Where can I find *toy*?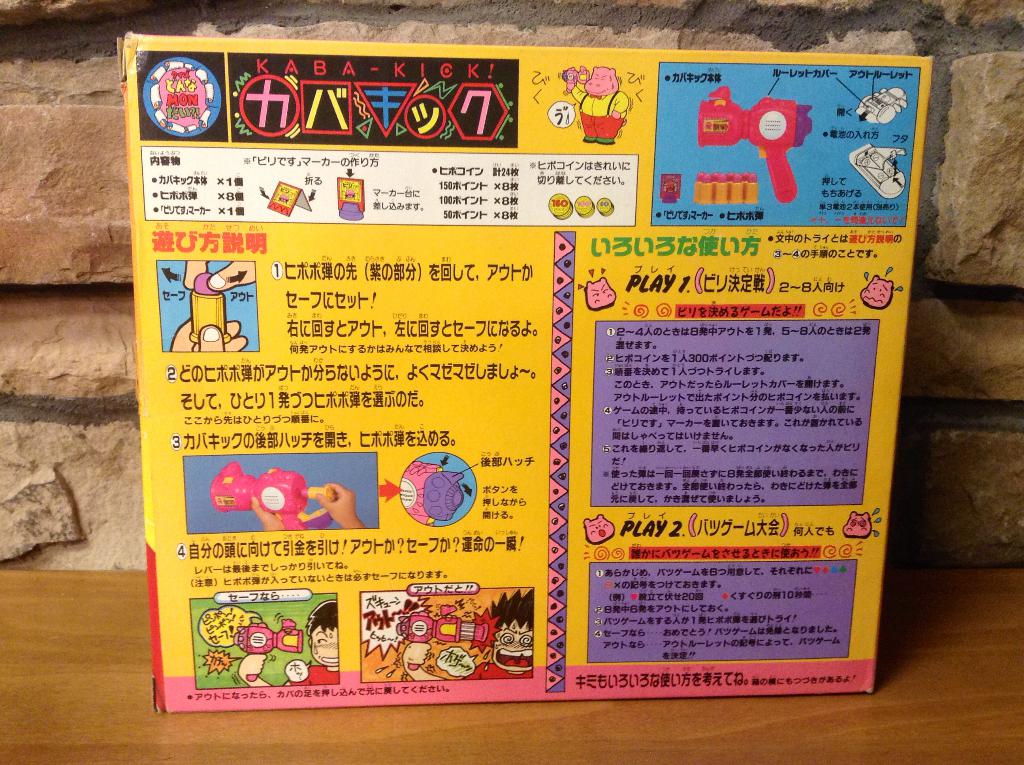
You can find it at region(268, 180, 308, 216).
